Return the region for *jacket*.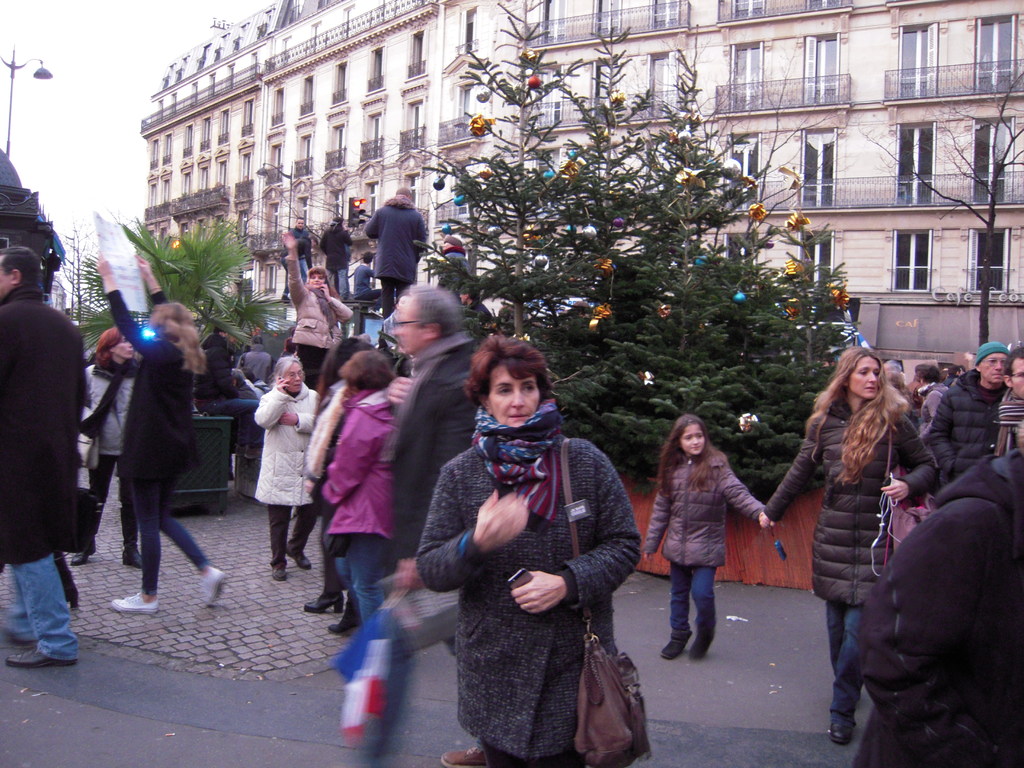
[left=230, top=339, right=278, bottom=382].
